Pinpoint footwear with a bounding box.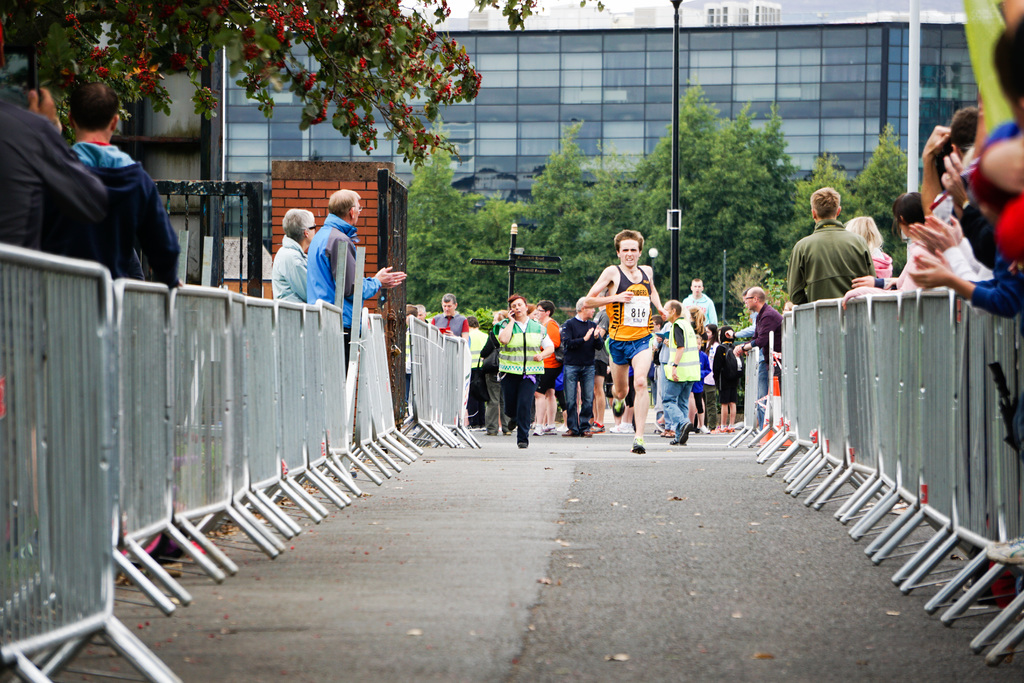
[605,424,621,434].
